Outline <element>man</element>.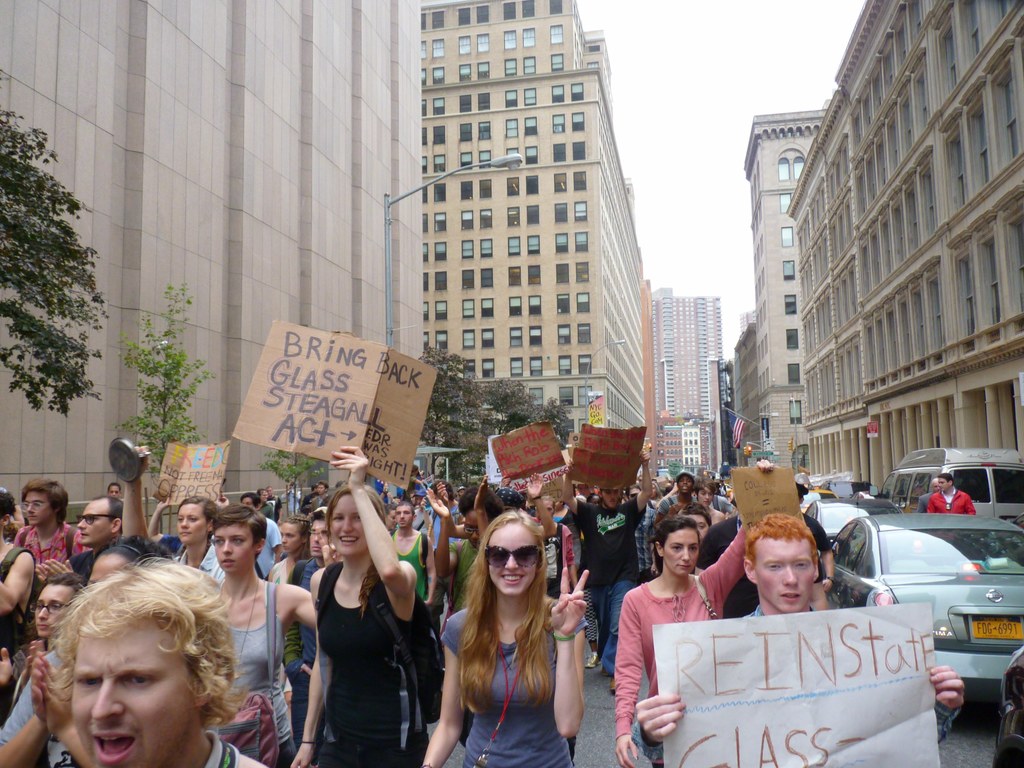
Outline: box=[563, 455, 655, 683].
